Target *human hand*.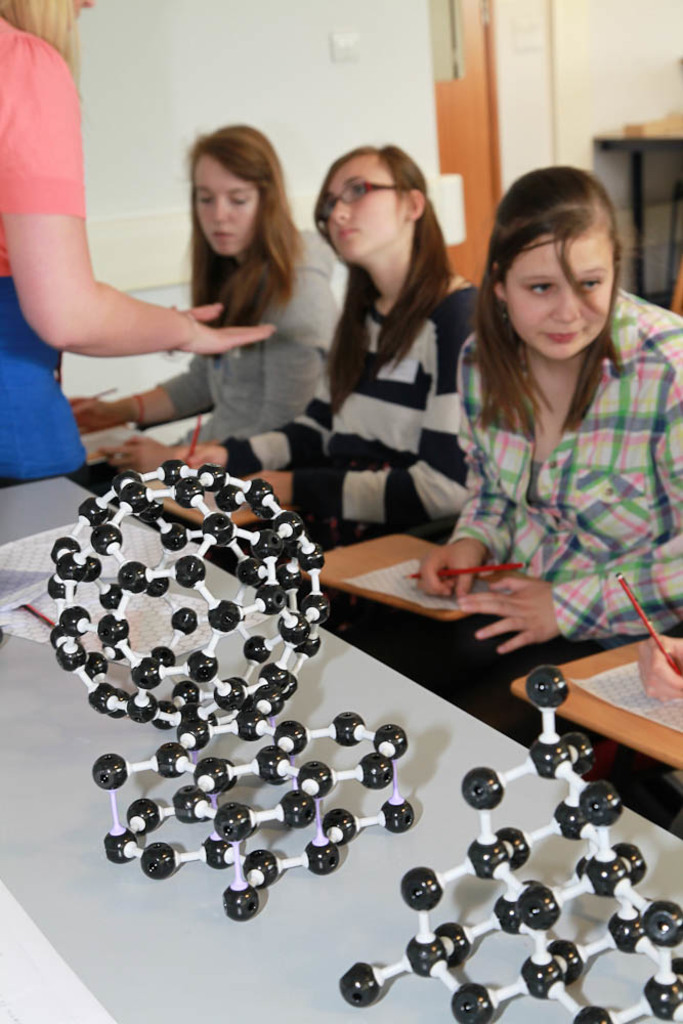
Target region: <region>636, 632, 682, 701</region>.
